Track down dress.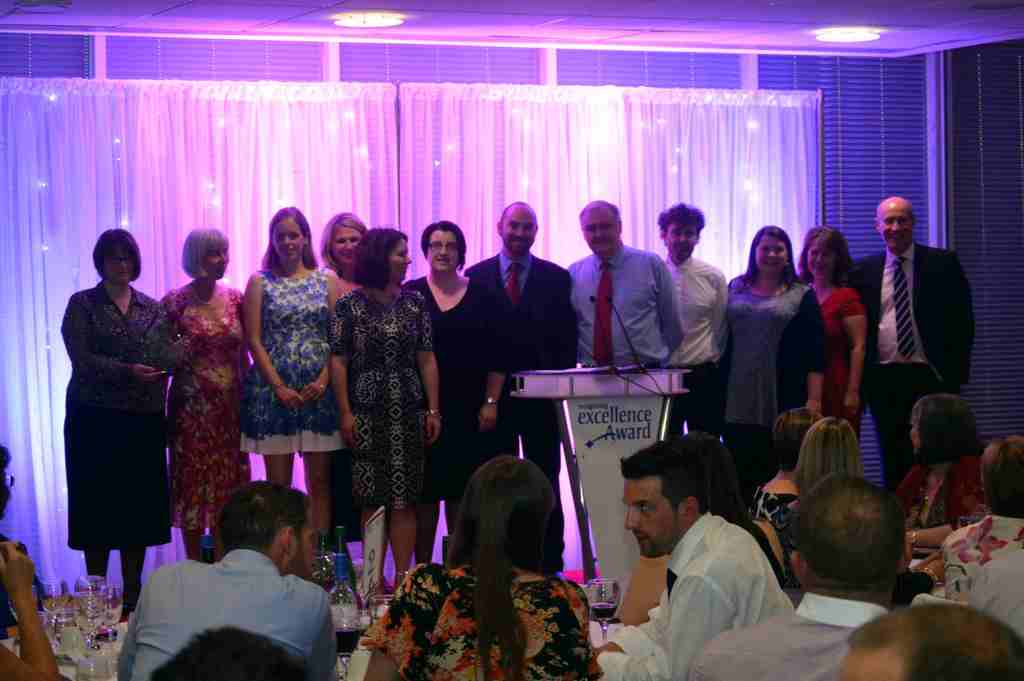
Tracked to [x1=333, y1=261, x2=429, y2=546].
